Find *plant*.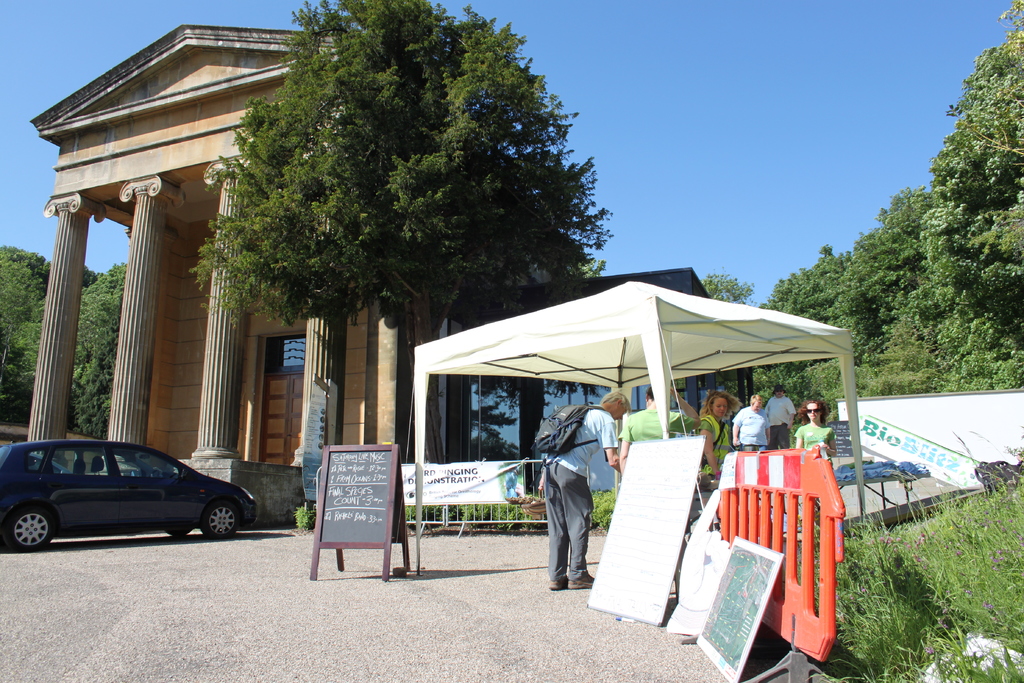
(941,640,1023,682).
